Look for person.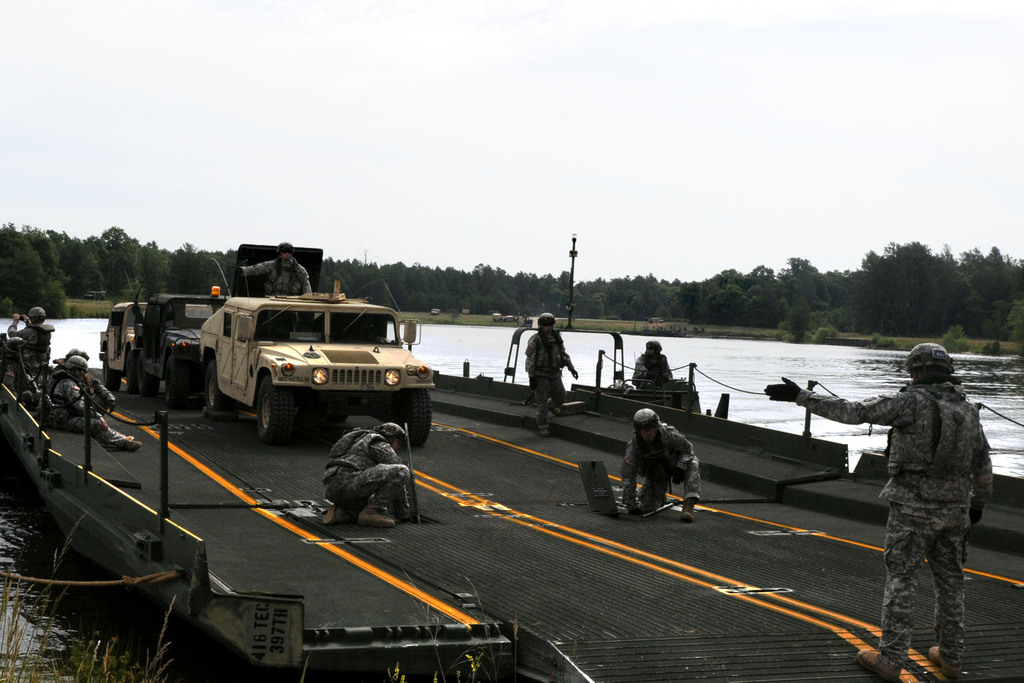
Found: left=521, top=317, right=576, bottom=431.
